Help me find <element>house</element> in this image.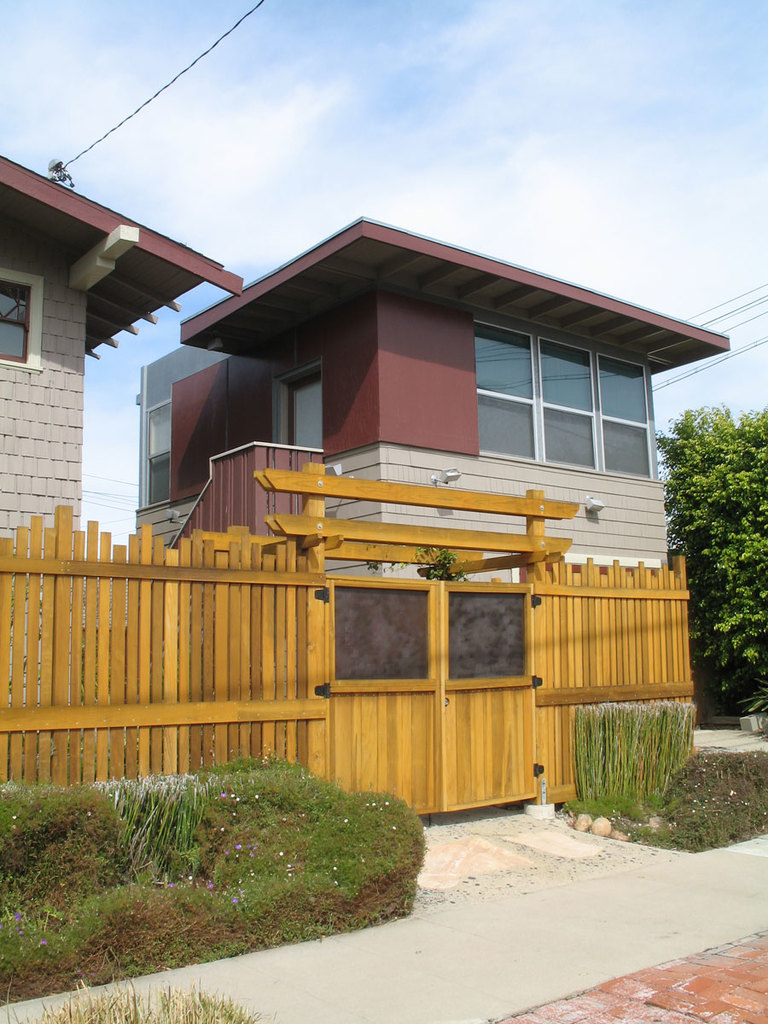
Found it: l=135, t=209, r=738, b=561.
